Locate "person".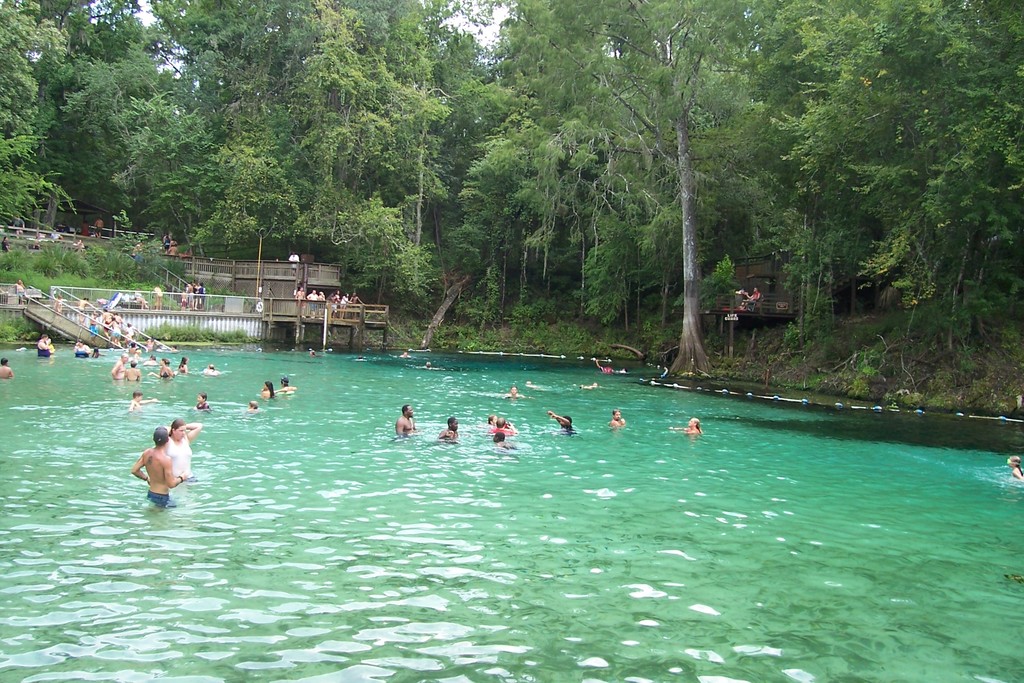
Bounding box: (504, 387, 522, 399).
